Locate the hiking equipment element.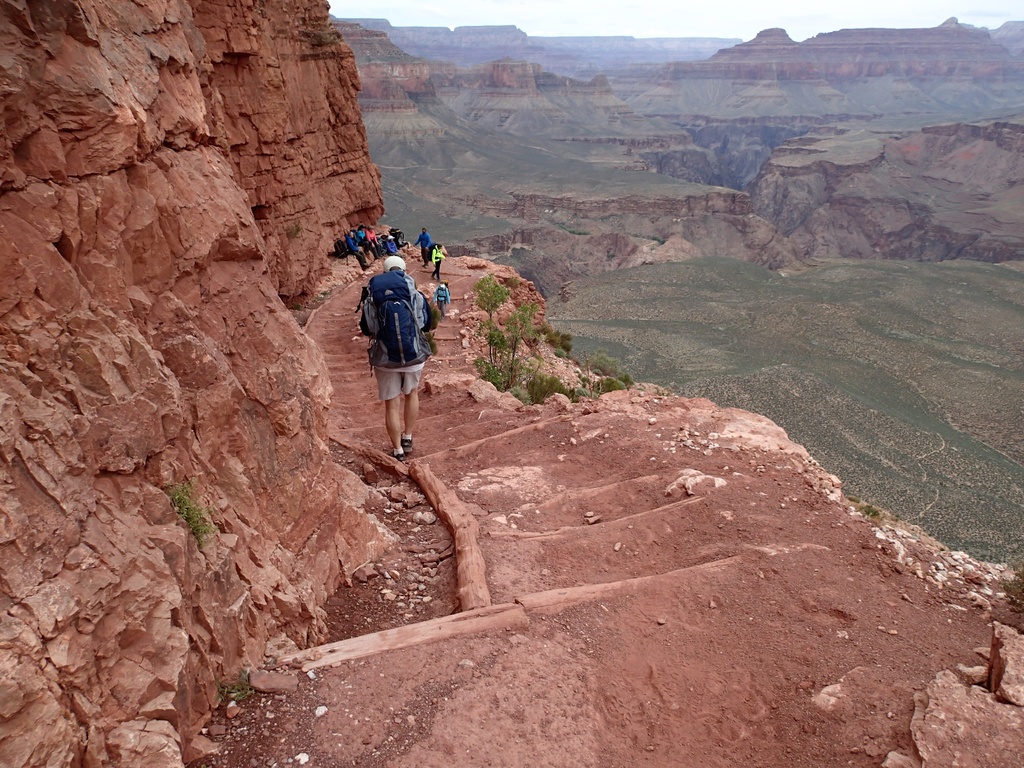
Element bbox: <bbox>330, 237, 348, 260</bbox>.
